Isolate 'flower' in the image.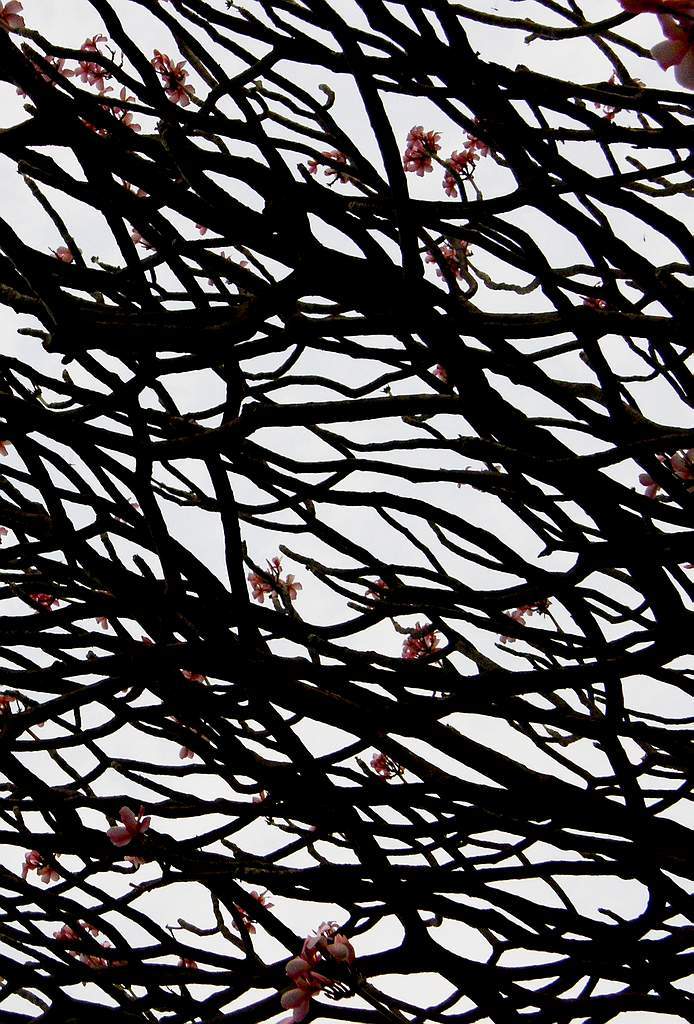
Isolated region: box(501, 608, 531, 647).
